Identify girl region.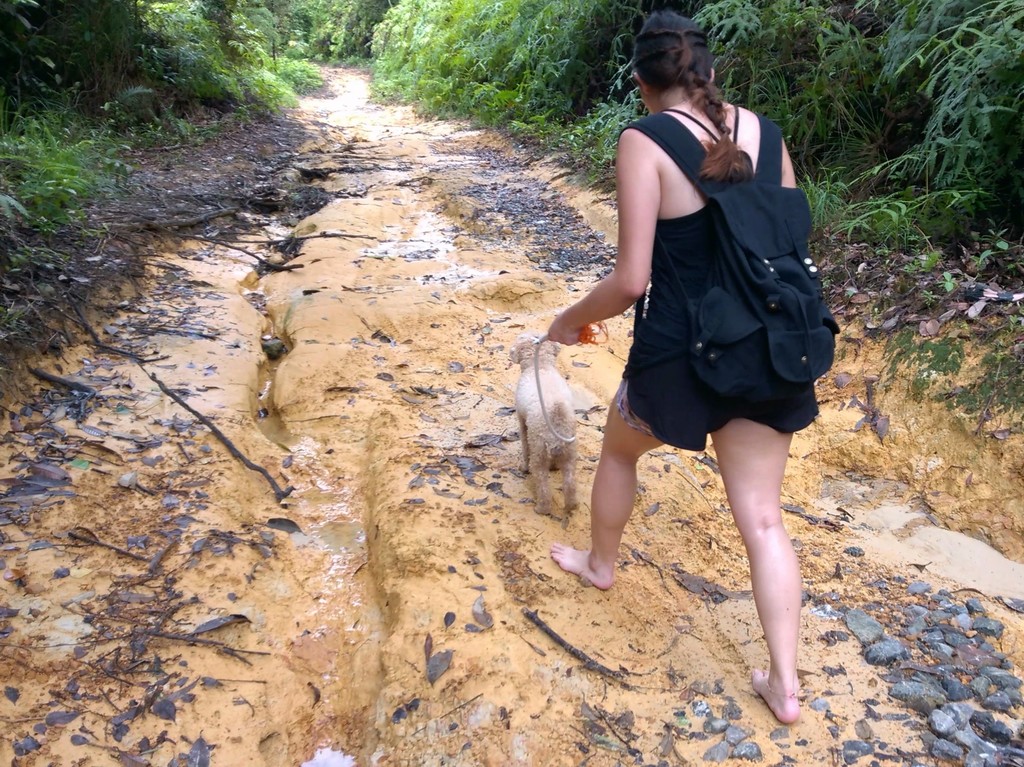
Region: bbox=[552, 8, 804, 727].
